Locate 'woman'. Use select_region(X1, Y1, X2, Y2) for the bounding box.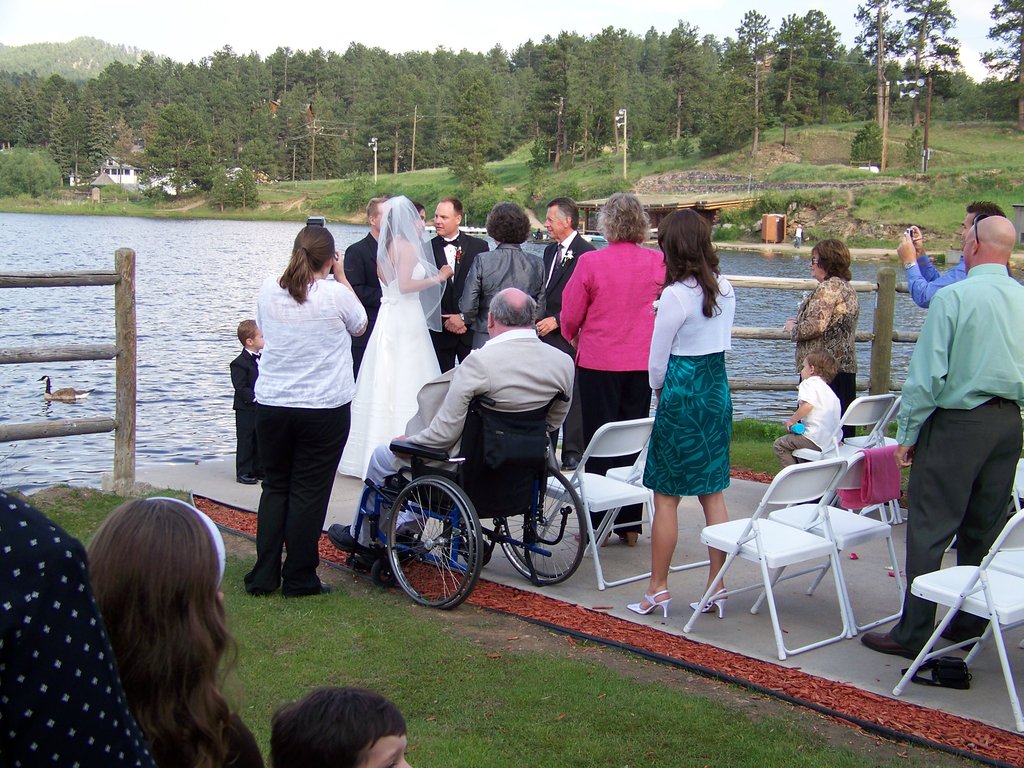
select_region(621, 208, 732, 621).
